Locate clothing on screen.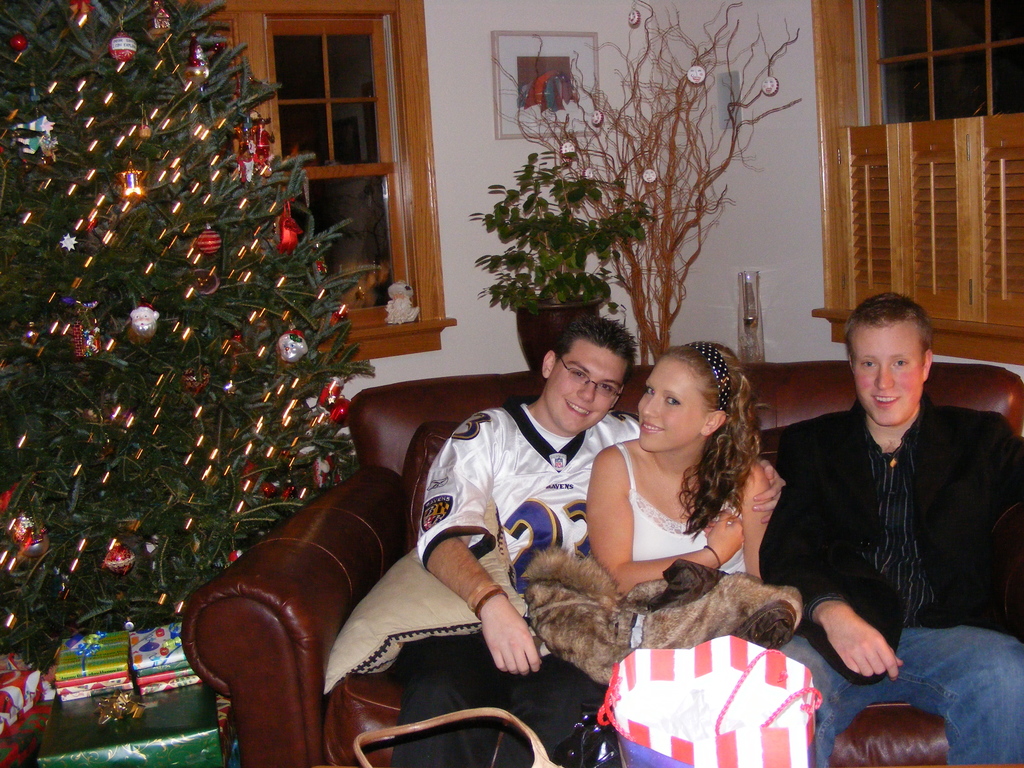
On screen at locate(374, 390, 646, 767).
